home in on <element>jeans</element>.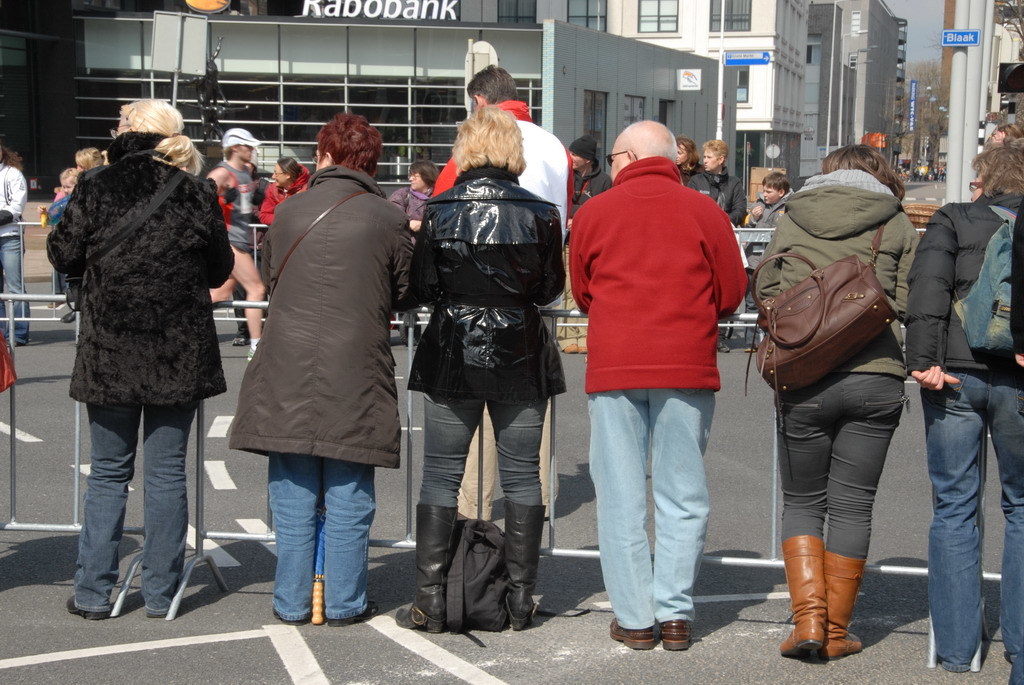
Homed in at (79,399,194,615).
